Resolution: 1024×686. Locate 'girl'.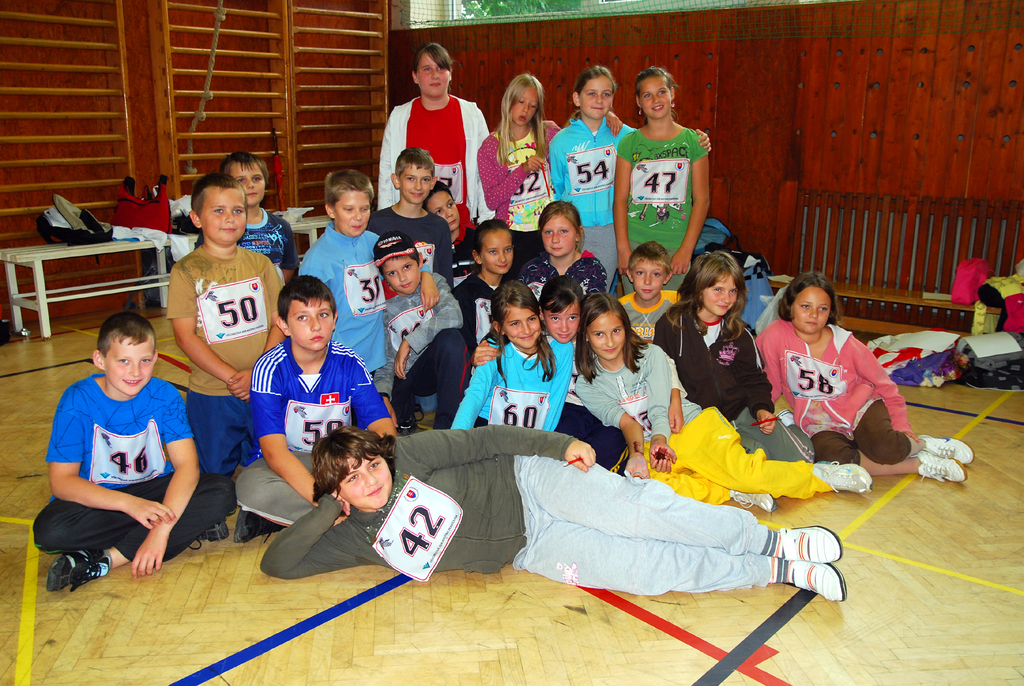
bbox(569, 291, 880, 511).
